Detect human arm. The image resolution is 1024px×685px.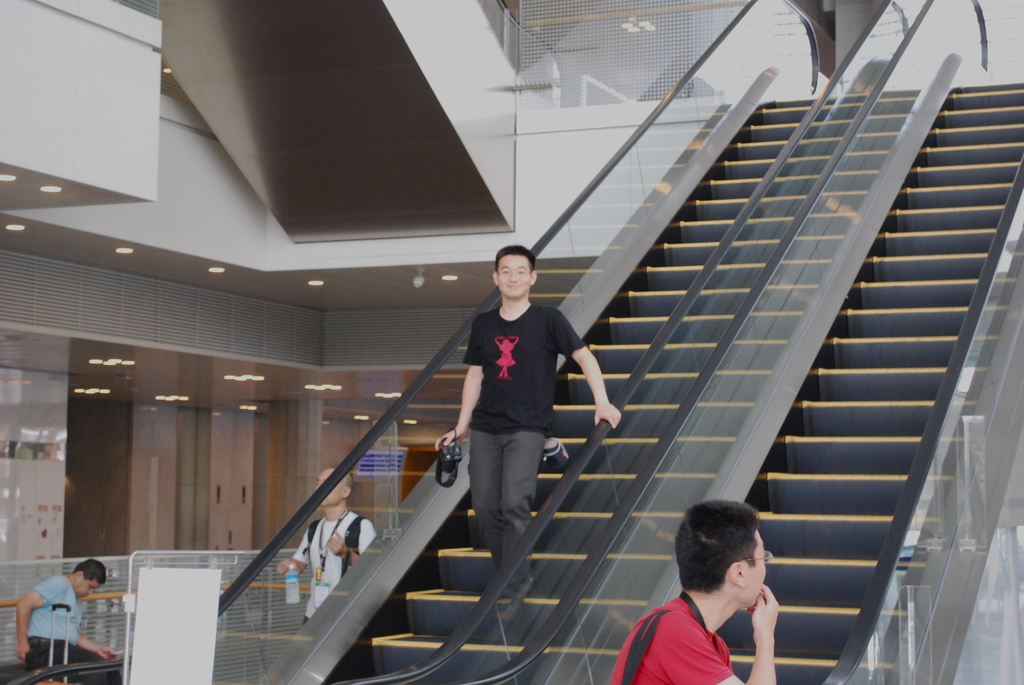
<bbox>551, 306, 623, 429</bbox>.
